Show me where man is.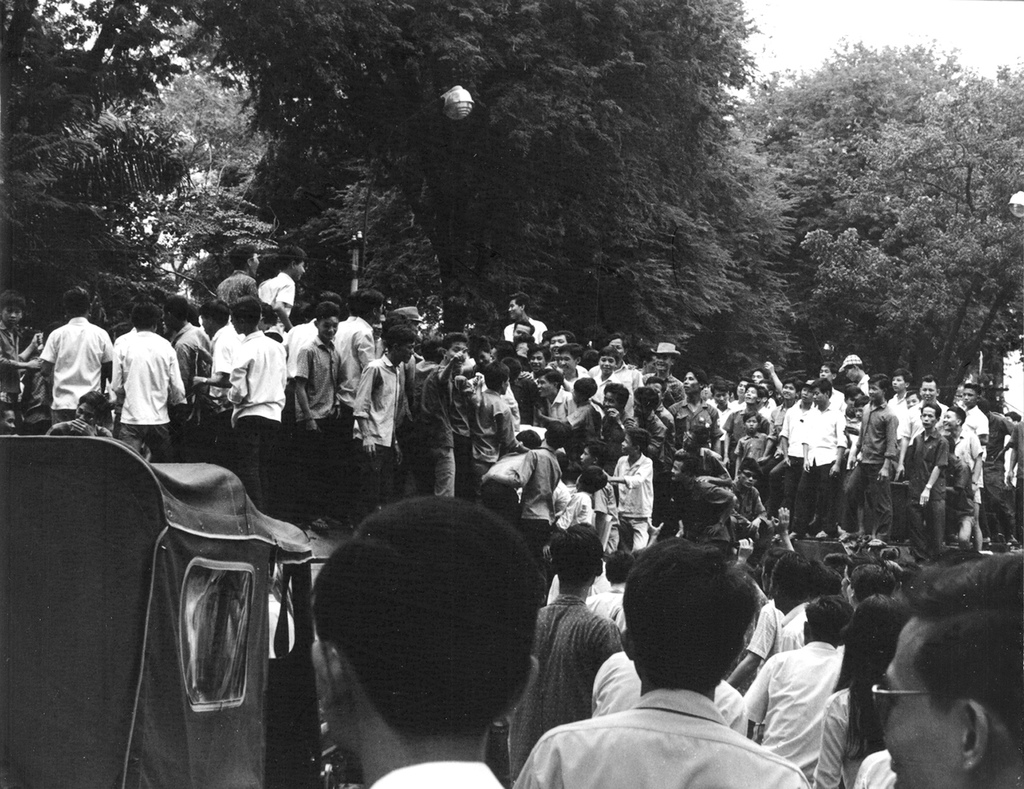
man is at (left=666, top=369, right=724, bottom=455).
